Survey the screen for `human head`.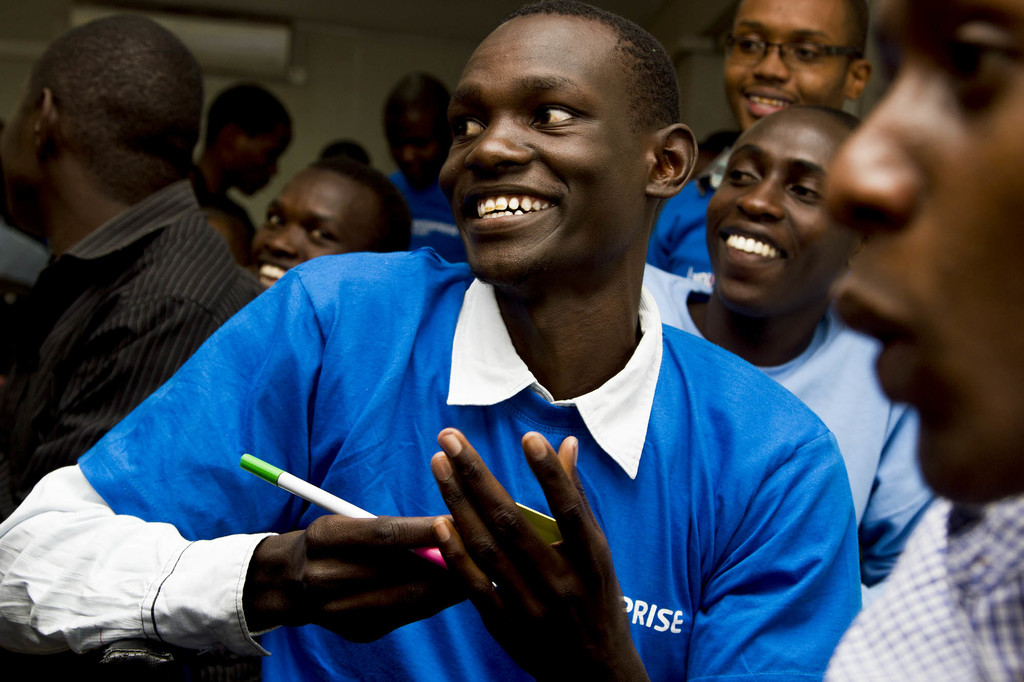
Survey found: {"left": 250, "top": 155, "right": 412, "bottom": 299}.
